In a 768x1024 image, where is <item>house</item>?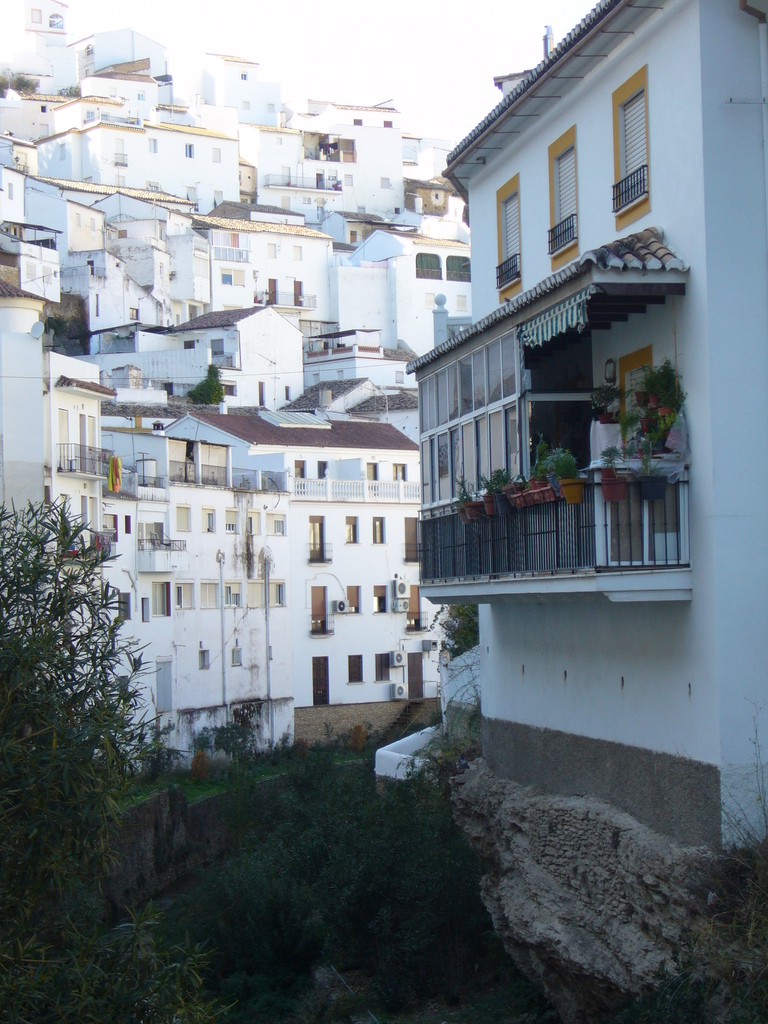
<region>403, 2, 767, 845</region>.
